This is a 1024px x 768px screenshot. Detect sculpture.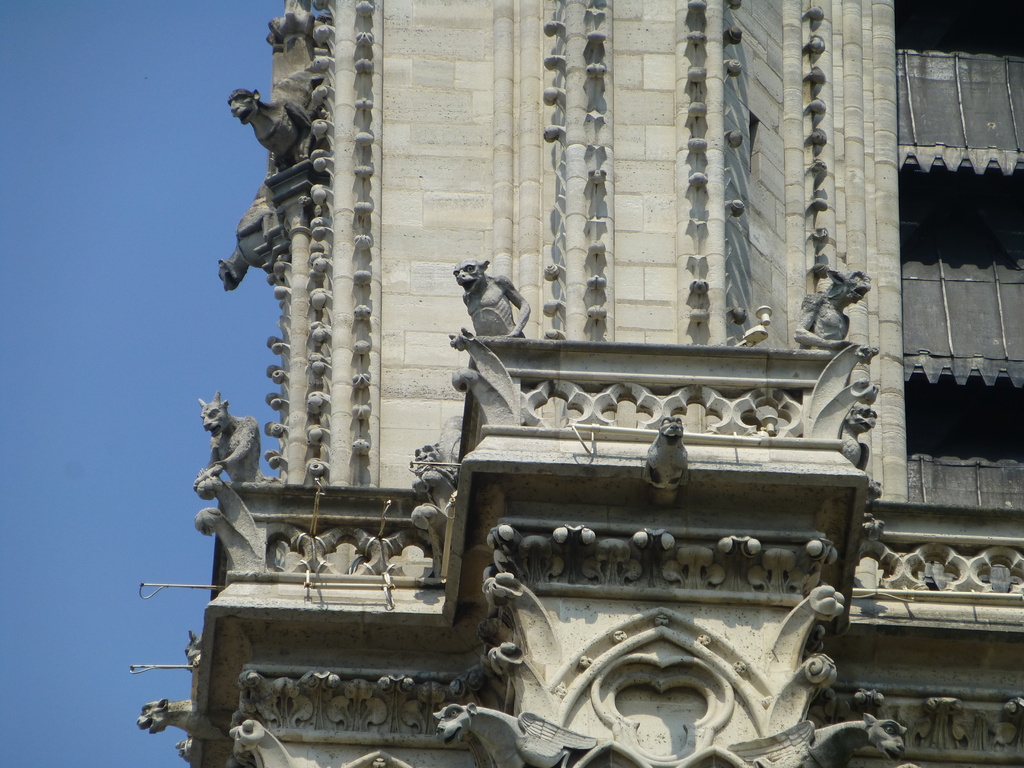
Rect(791, 710, 915, 767).
